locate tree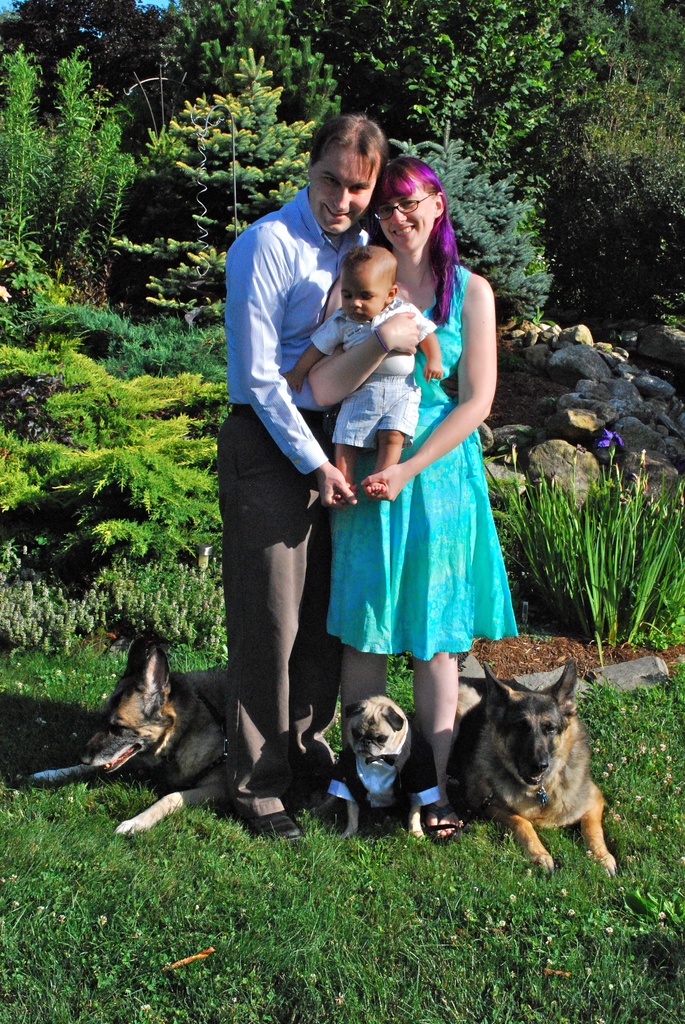
box=[114, 0, 317, 326]
